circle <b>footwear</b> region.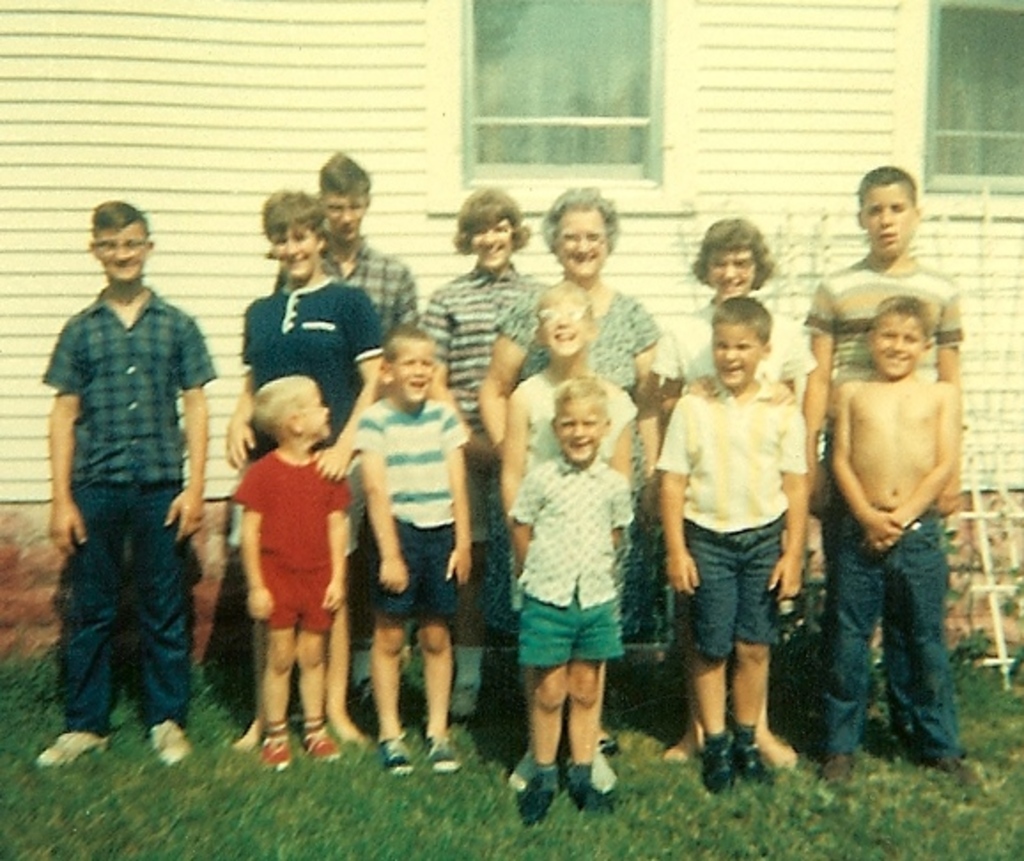
Region: 303:726:342:764.
